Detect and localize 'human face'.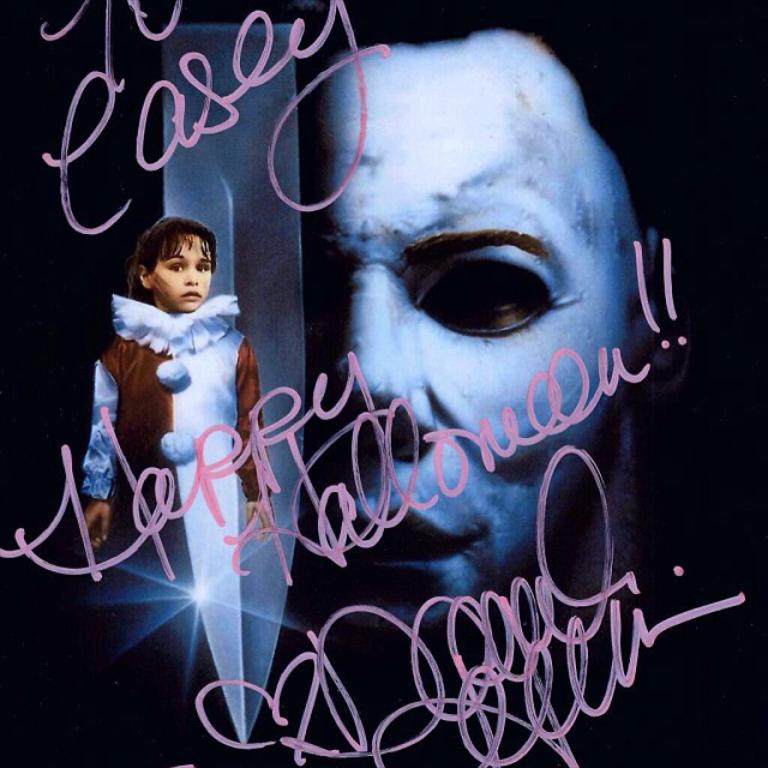
Localized at rect(290, 41, 647, 614).
